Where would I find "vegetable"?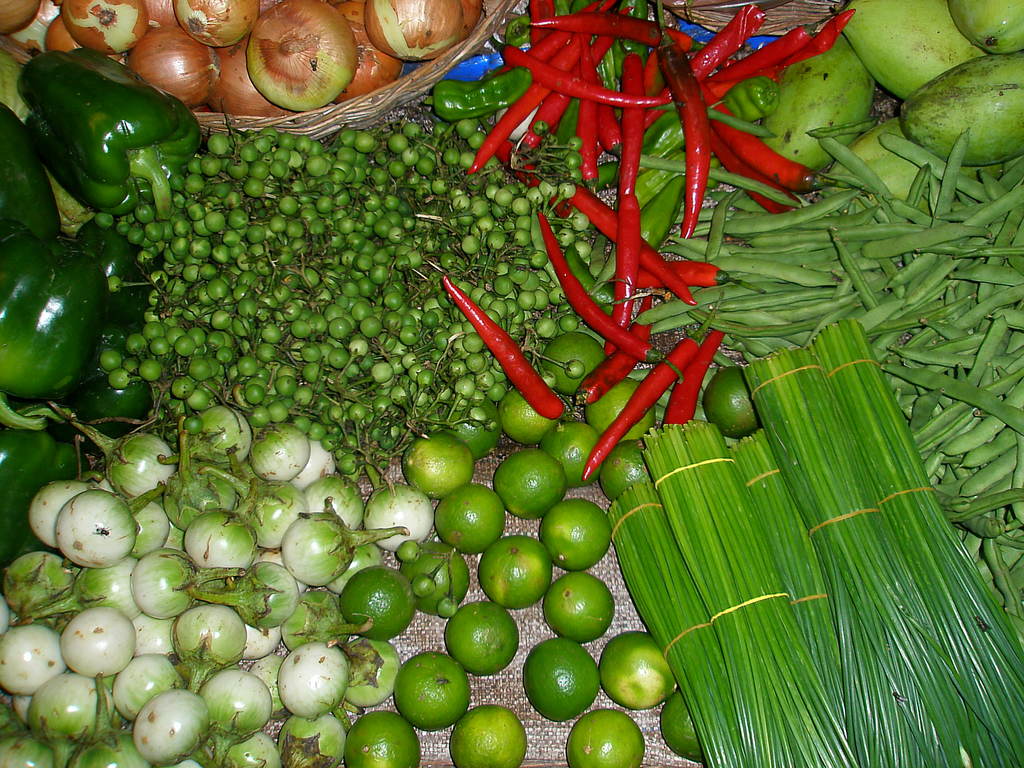
At {"left": 257, "top": 0, "right": 271, "bottom": 12}.
